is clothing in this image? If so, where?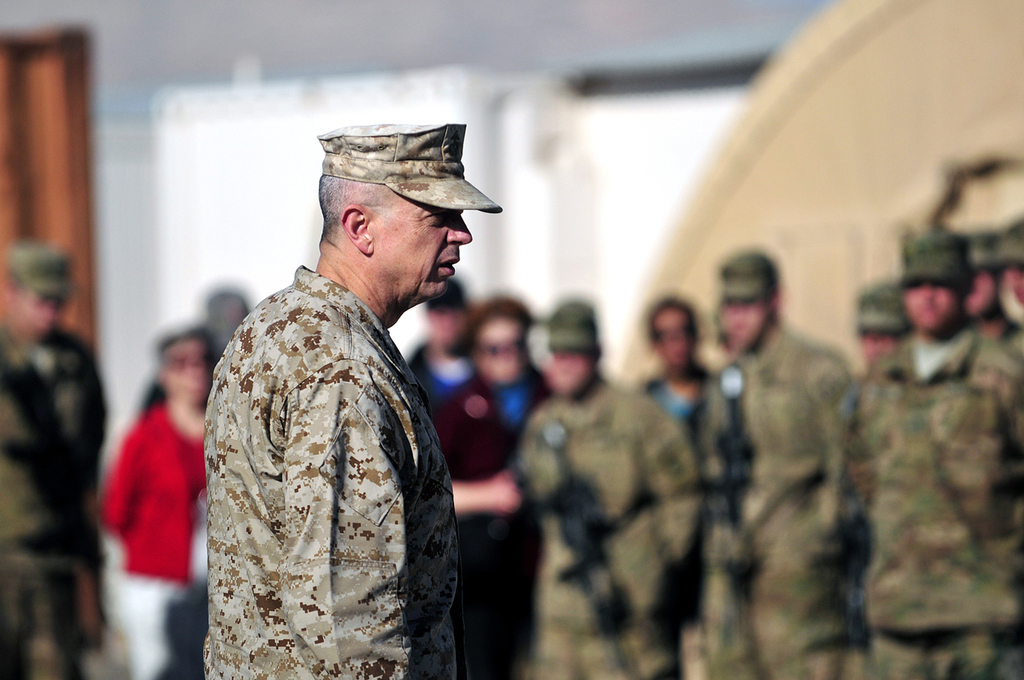
Yes, at <box>512,384,705,679</box>.
